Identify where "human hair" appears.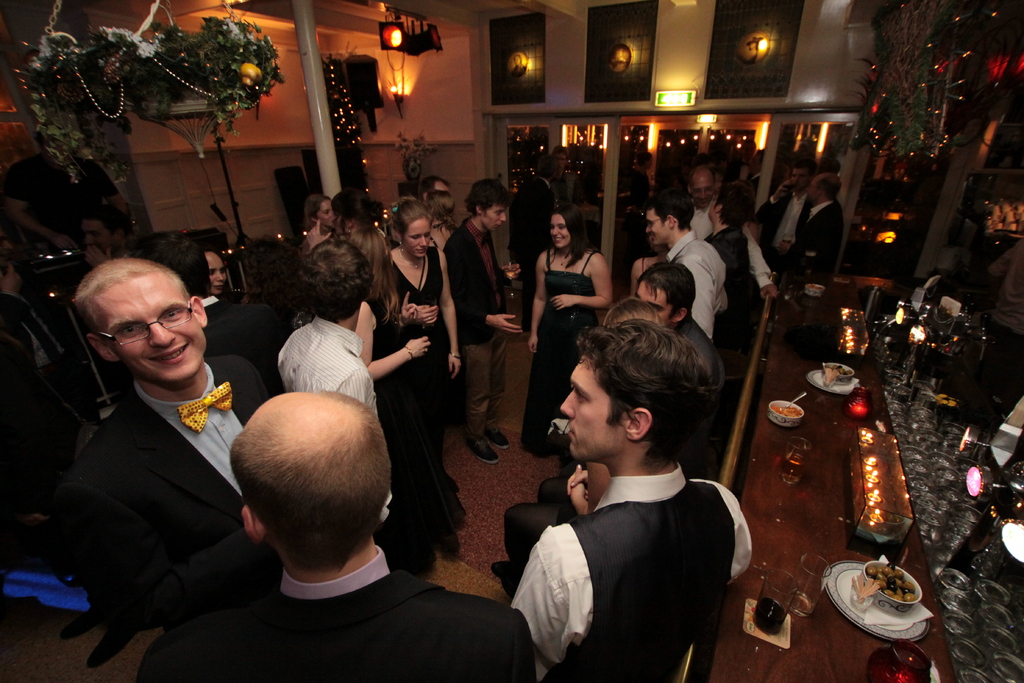
Appears at (634,259,694,328).
